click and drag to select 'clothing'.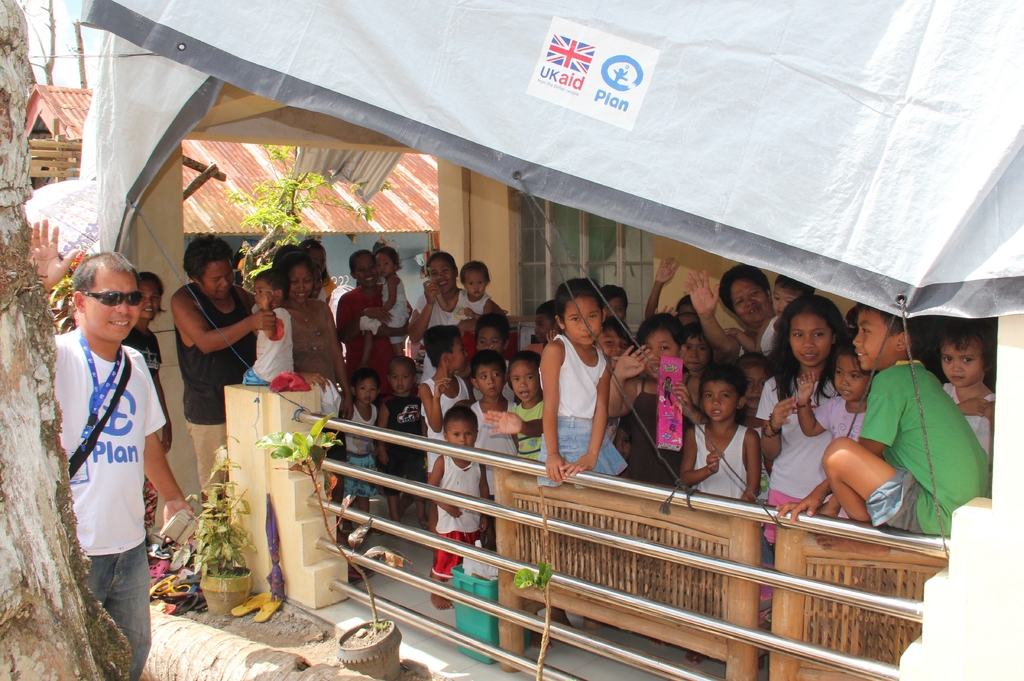
Selection: (429,450,483,580).
